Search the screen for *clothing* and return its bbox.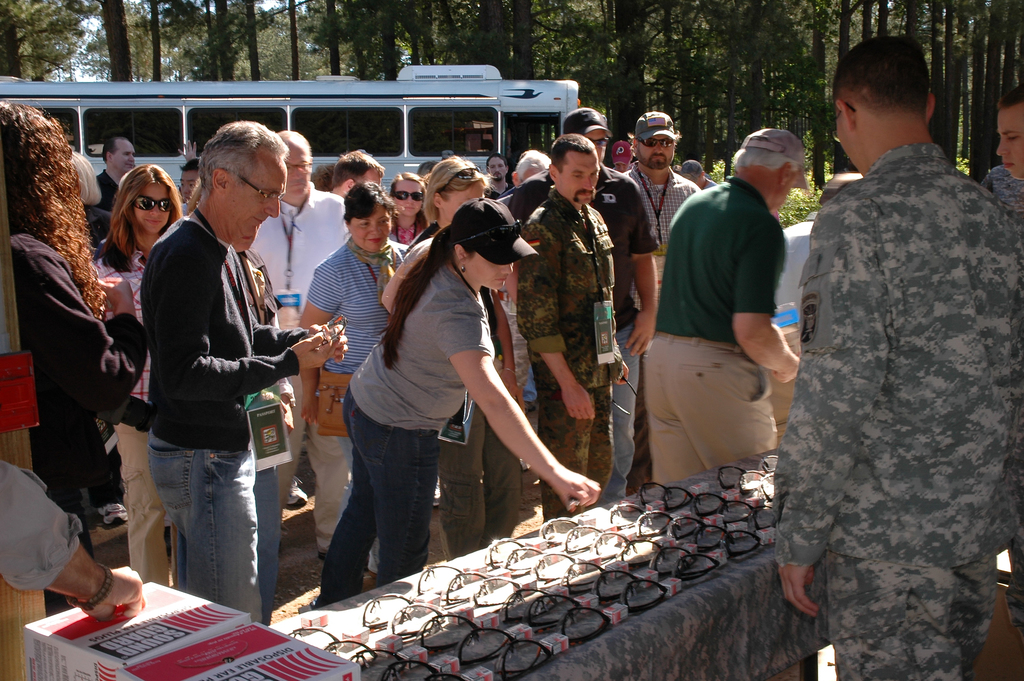
Found: bbox=(643, 172, 784, 349).
